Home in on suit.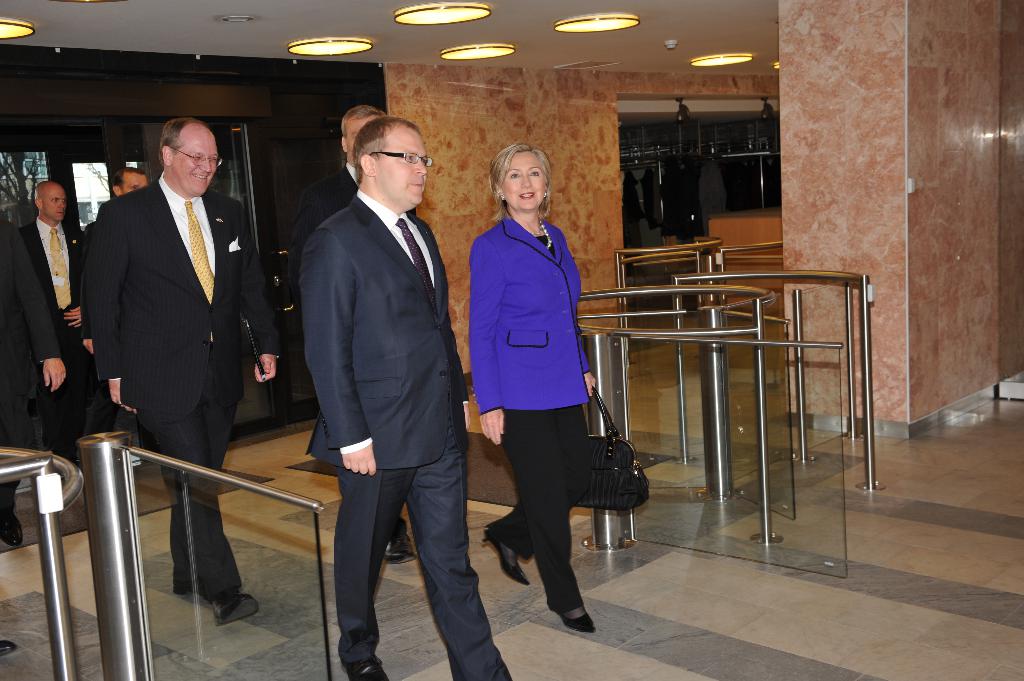
Homed in at bbox=[20, 218, 84, 344].
